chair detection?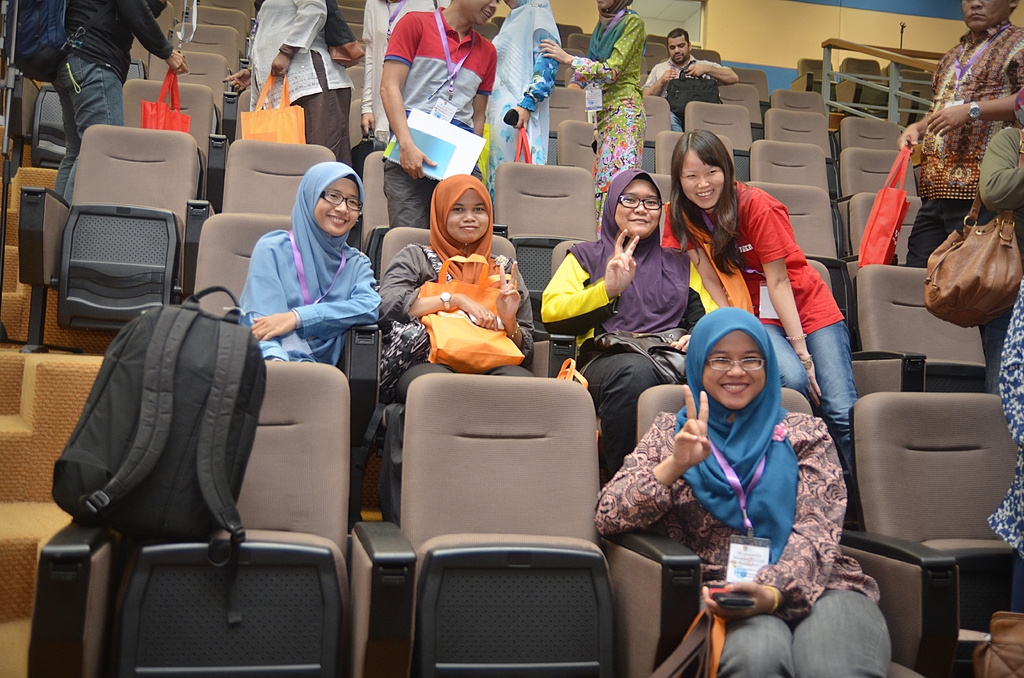
651:129:741:182
